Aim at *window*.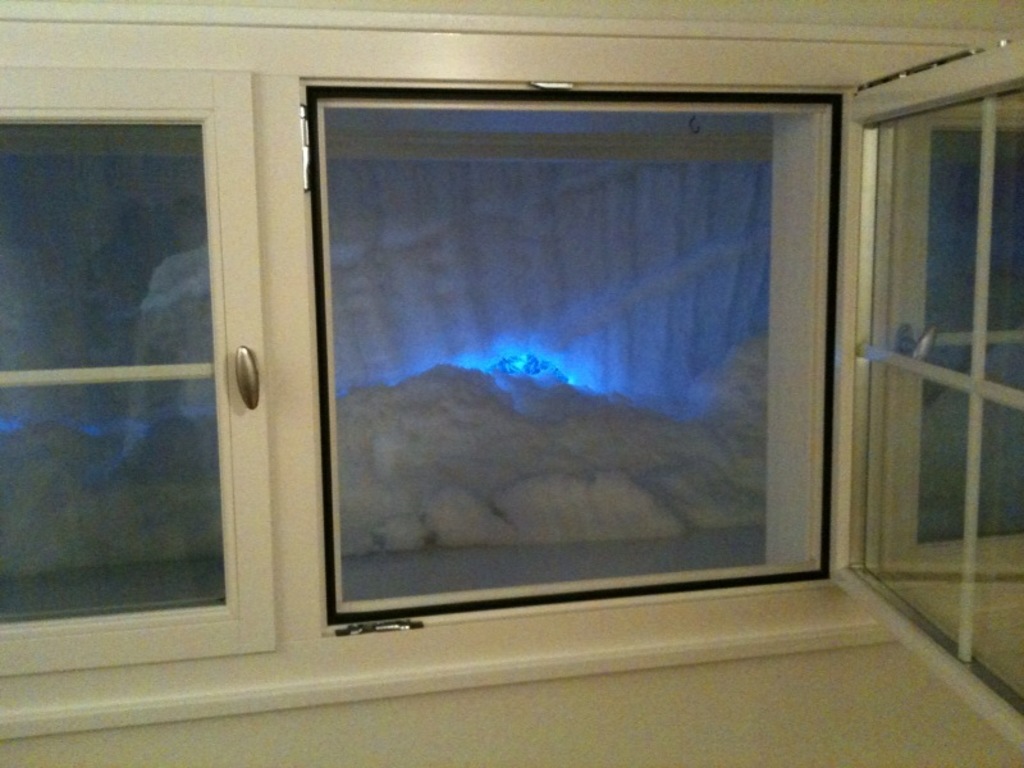
Aimed at <bbox>847, 73, 1023, 716</bbox>.
